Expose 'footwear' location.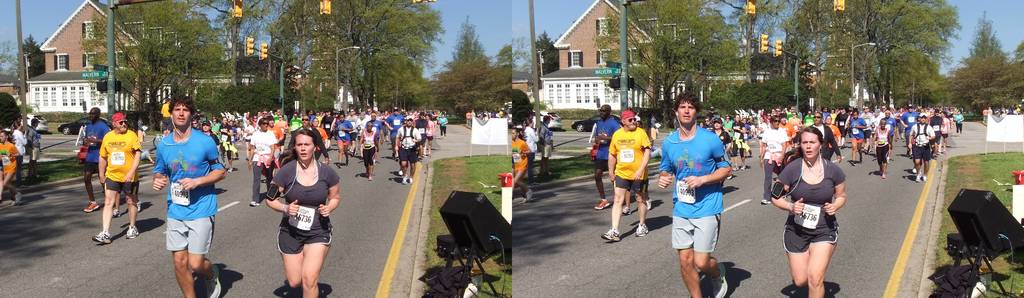
Exposed at BBox(115, 208, 121, 217).
